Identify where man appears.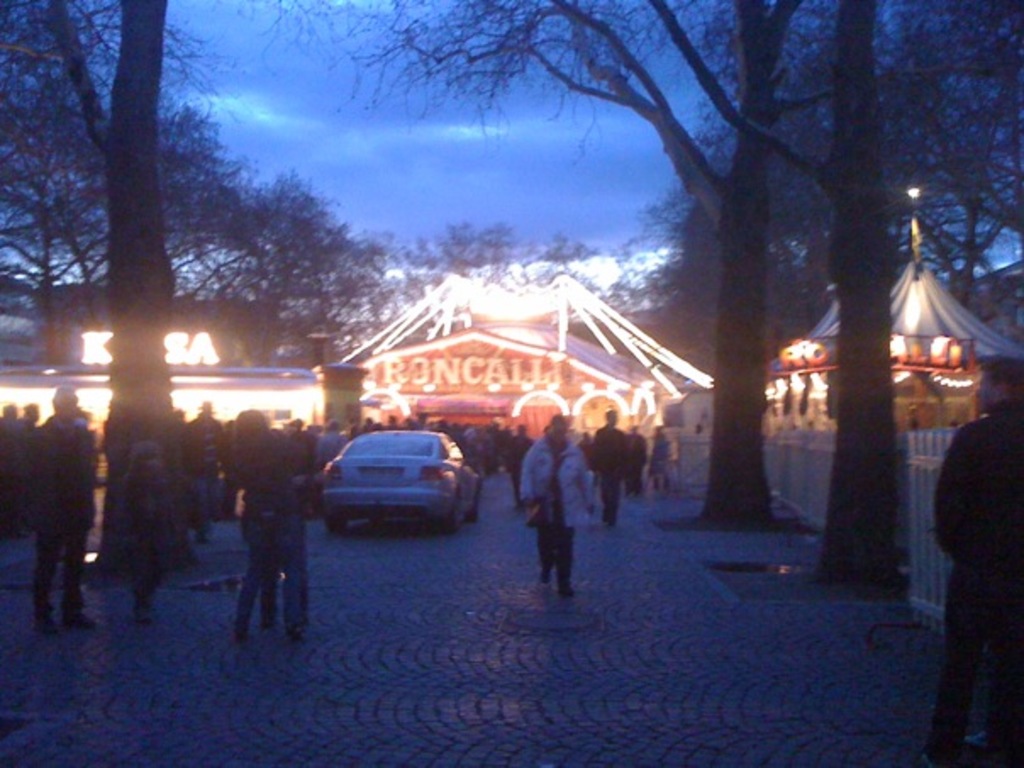
Appears at [14, 370, 103, 646].
